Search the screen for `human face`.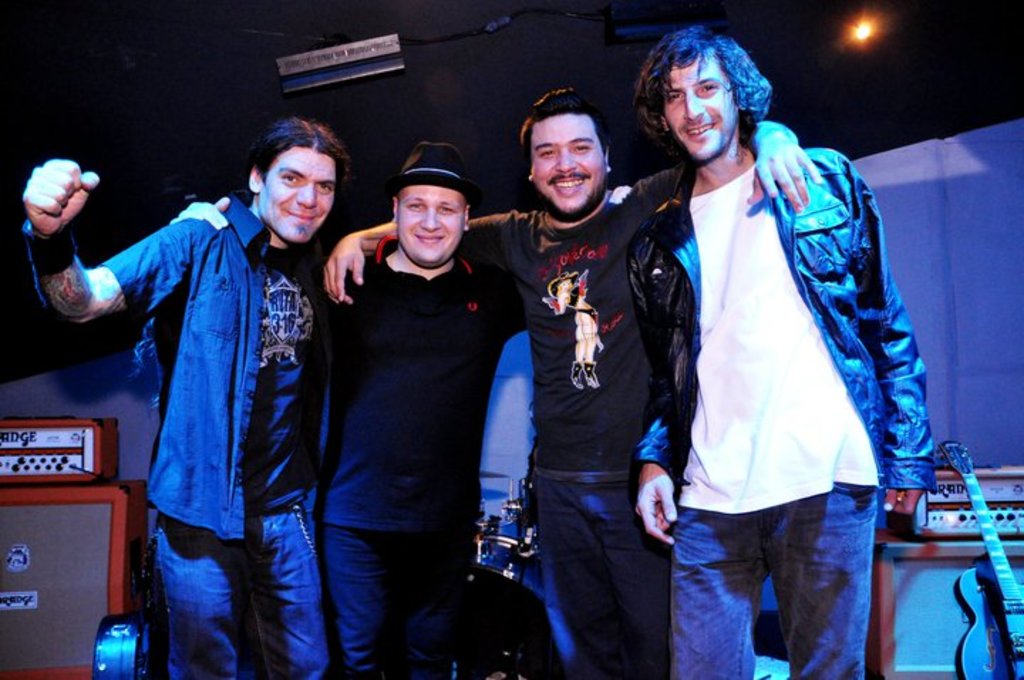
Found at 259 141 336 248.
